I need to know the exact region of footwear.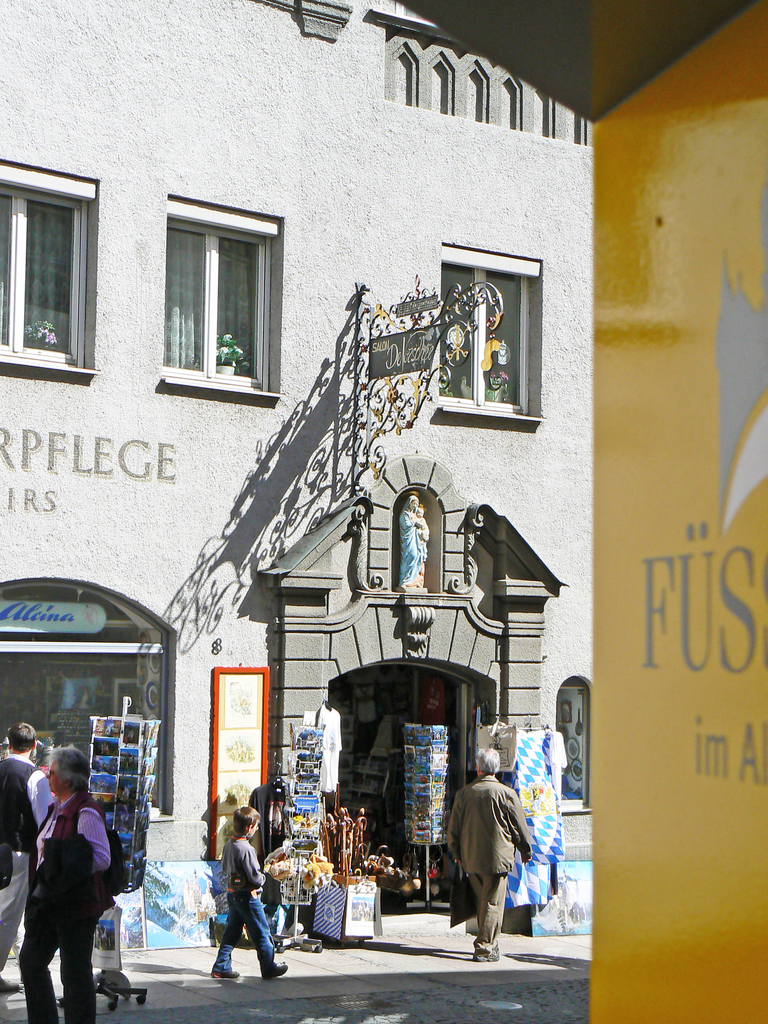
Region: rect(205, 967, 243, 983).
